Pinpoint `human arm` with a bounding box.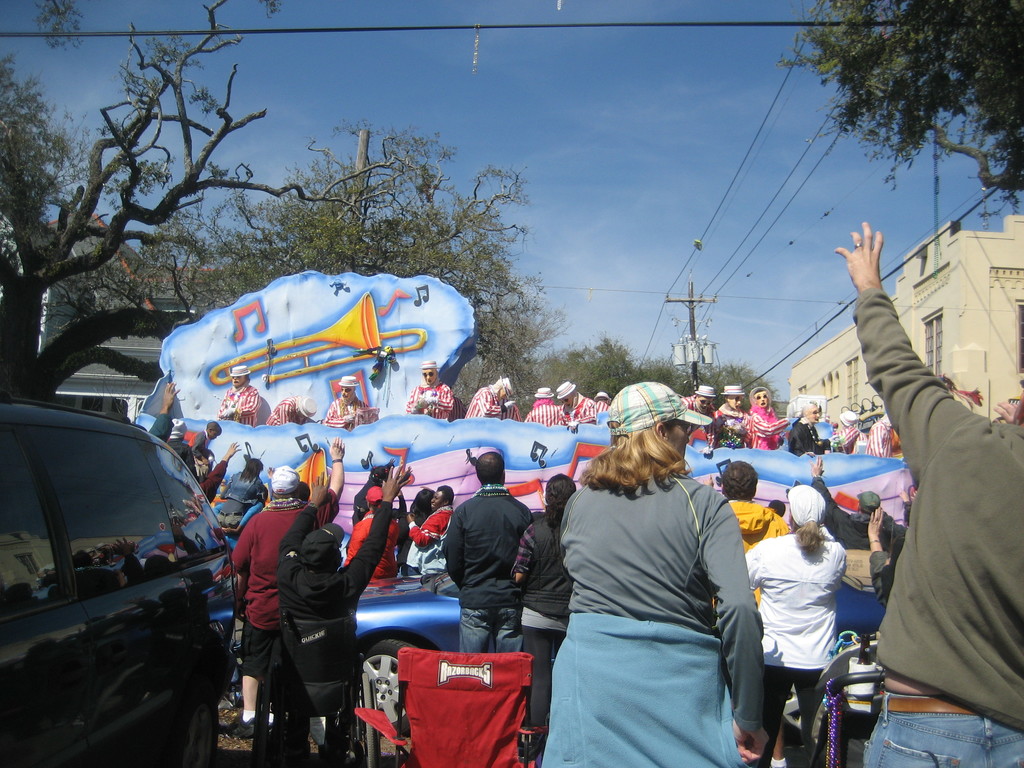
locate(444, 511, 467, 589).
